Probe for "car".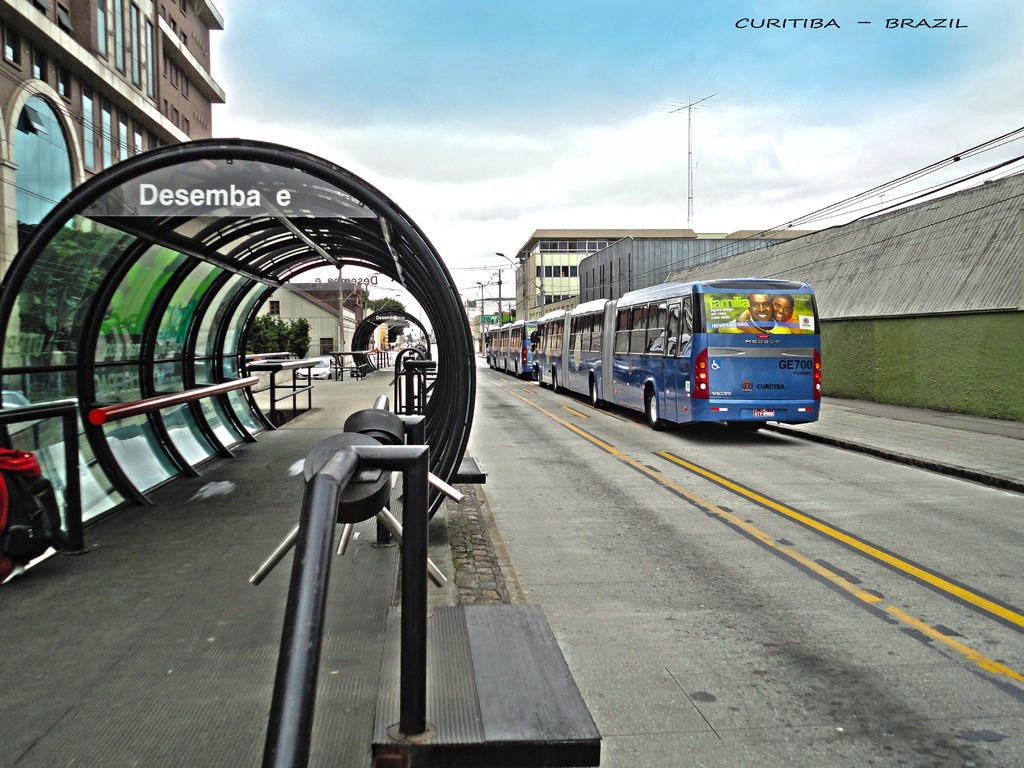
Probe result: [left=289, top=351, right=342, bottom=379].
